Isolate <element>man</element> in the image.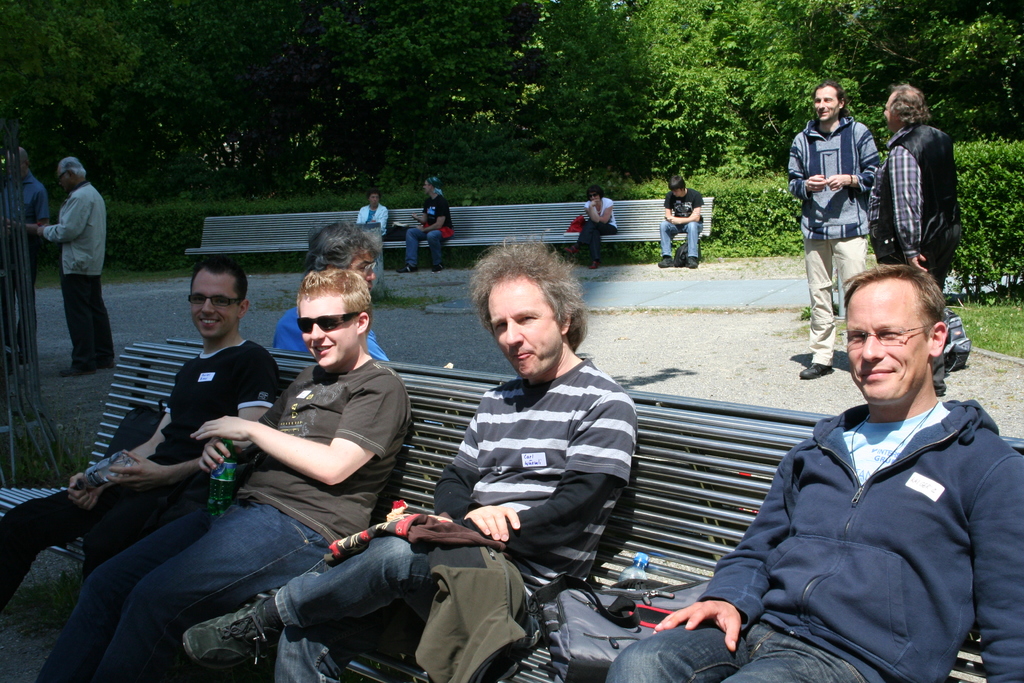
Isolated region: (x1=395, y1=173, x2=461, y2=276).
